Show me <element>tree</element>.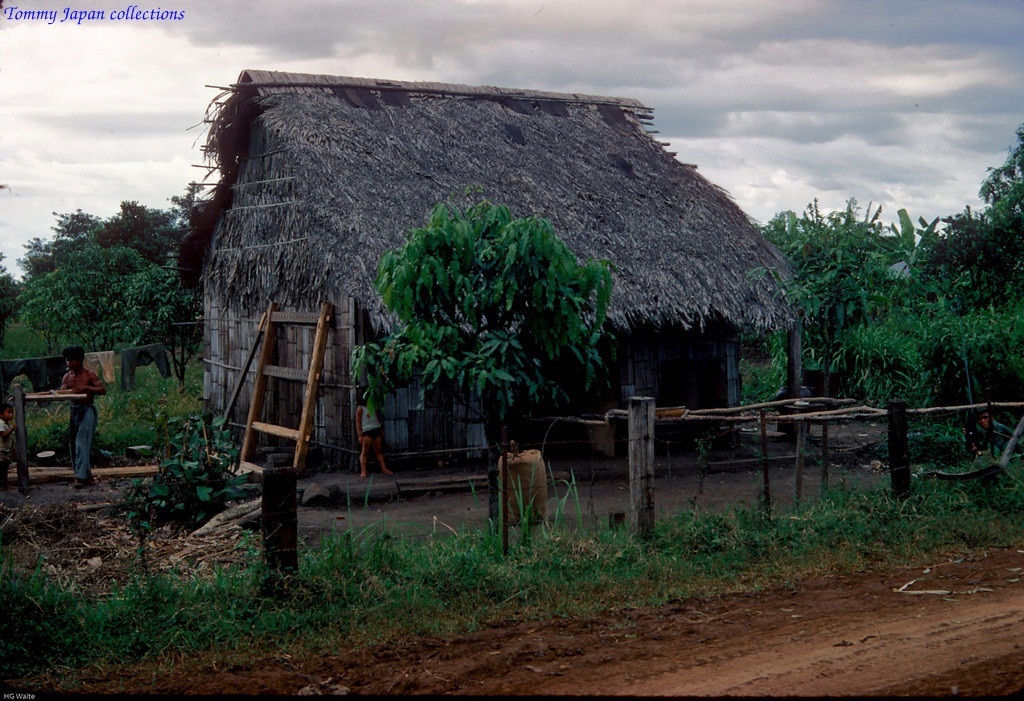
<element>tree</element> is here: bbox(0, 242, 25, 334).
